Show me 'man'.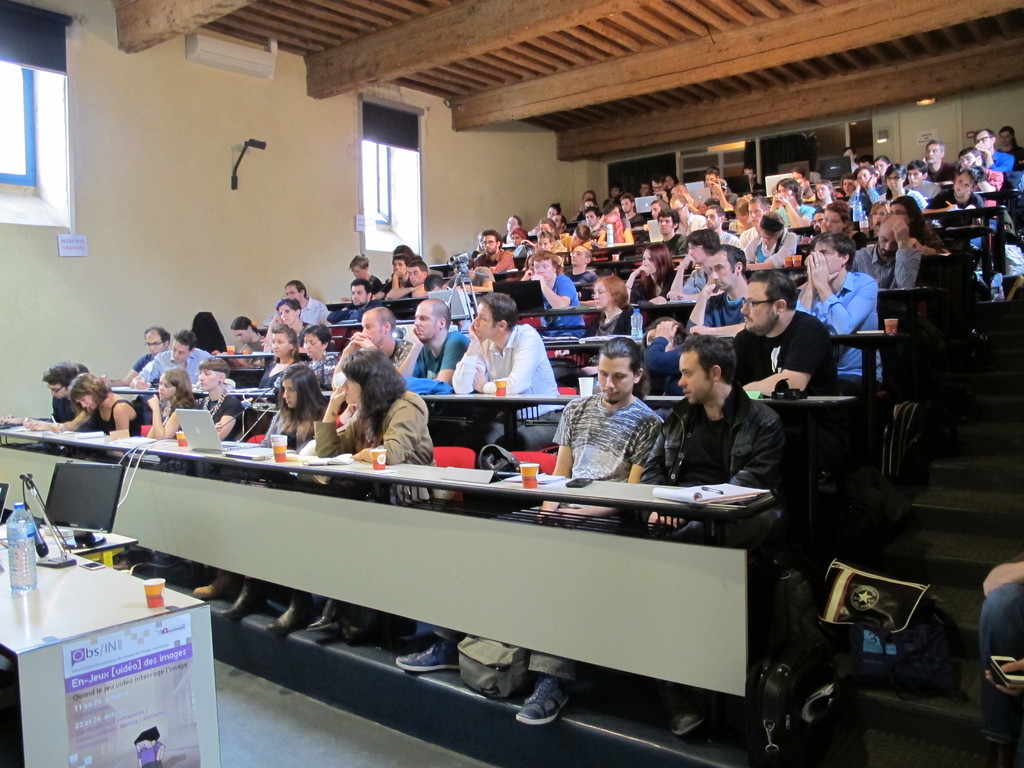
'man' is here: (792, 230, 886, 399).
